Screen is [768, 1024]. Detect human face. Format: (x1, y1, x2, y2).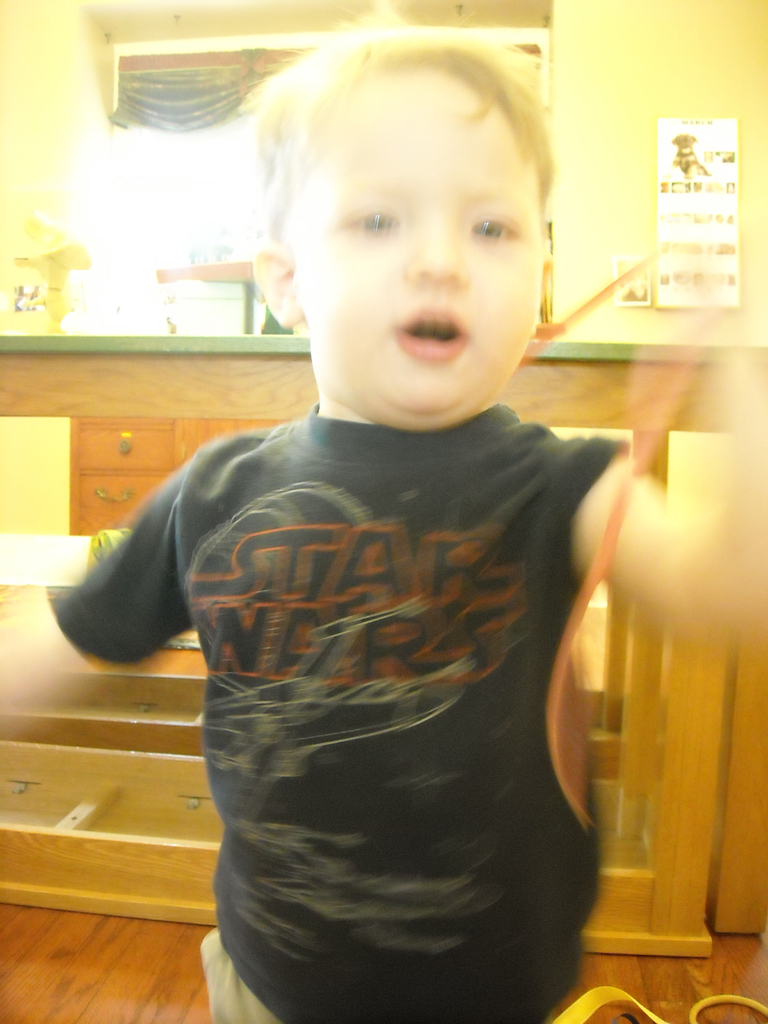
(290, 69, 549, 431).
